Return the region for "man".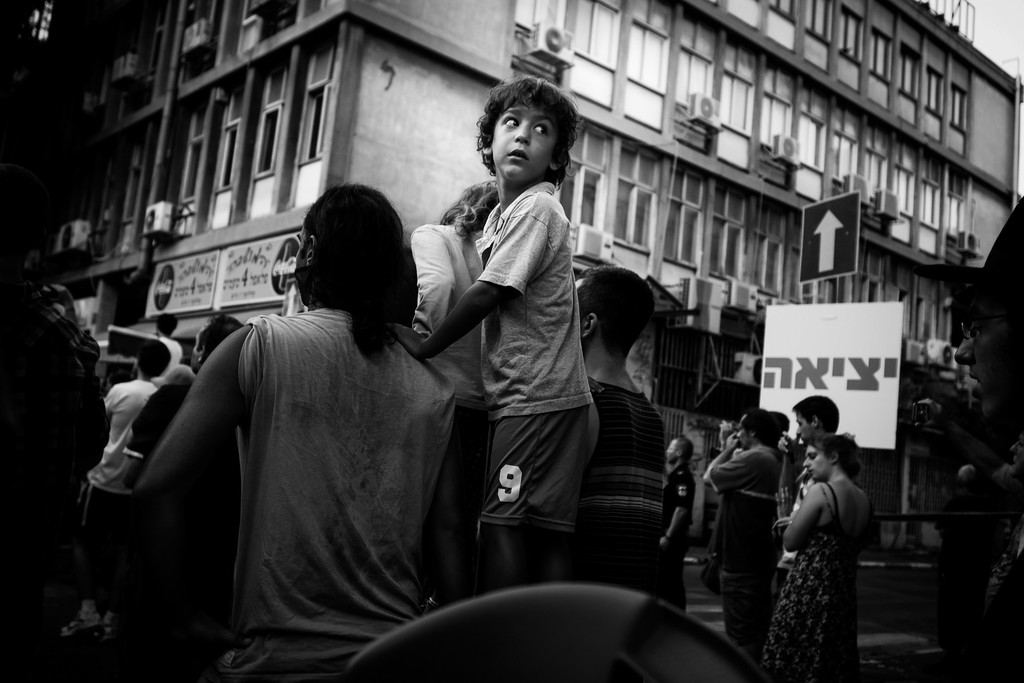
box(701, 409, 783, 667).
